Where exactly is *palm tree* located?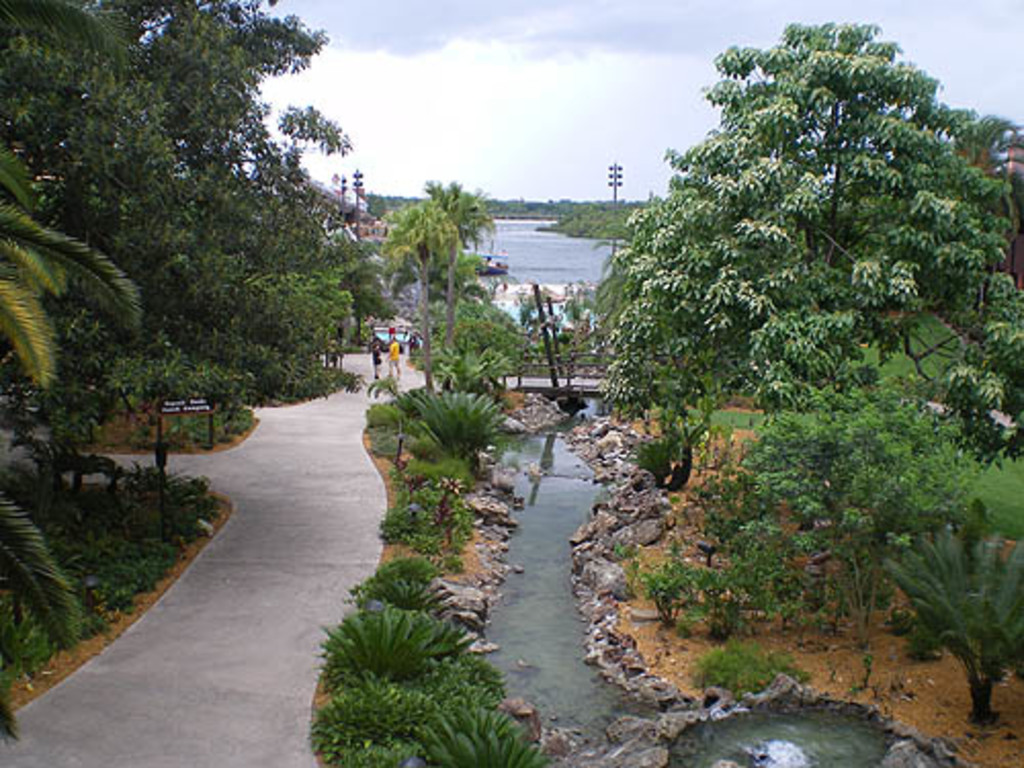
Its bounding box is left=0, top=133, right=164, bottom=750.
